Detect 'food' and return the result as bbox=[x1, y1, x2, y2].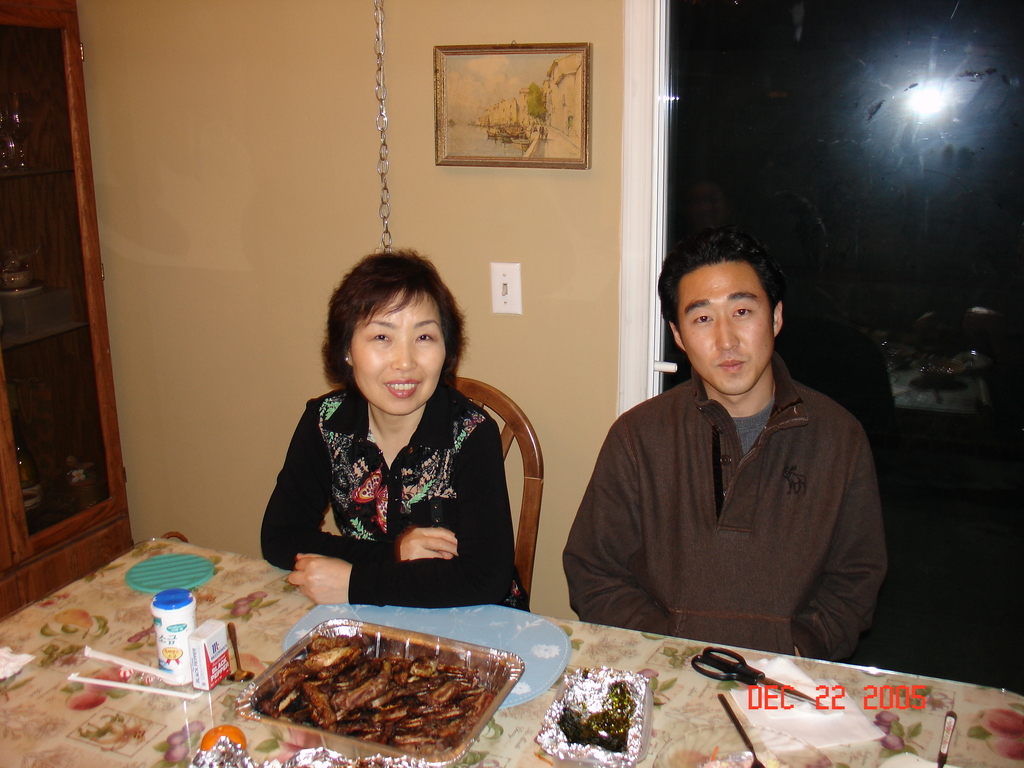
bbox=[199, 726, 247, 753].
